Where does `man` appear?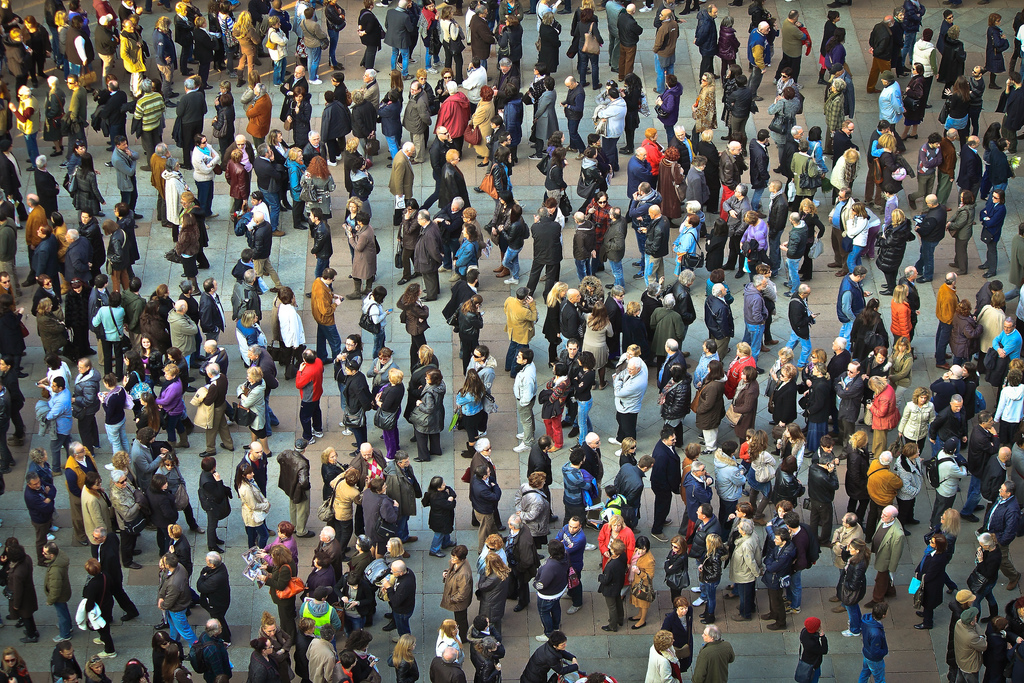
Appears at {"left": 534, "top": 0, "right": 557, "bottom": 60}.
